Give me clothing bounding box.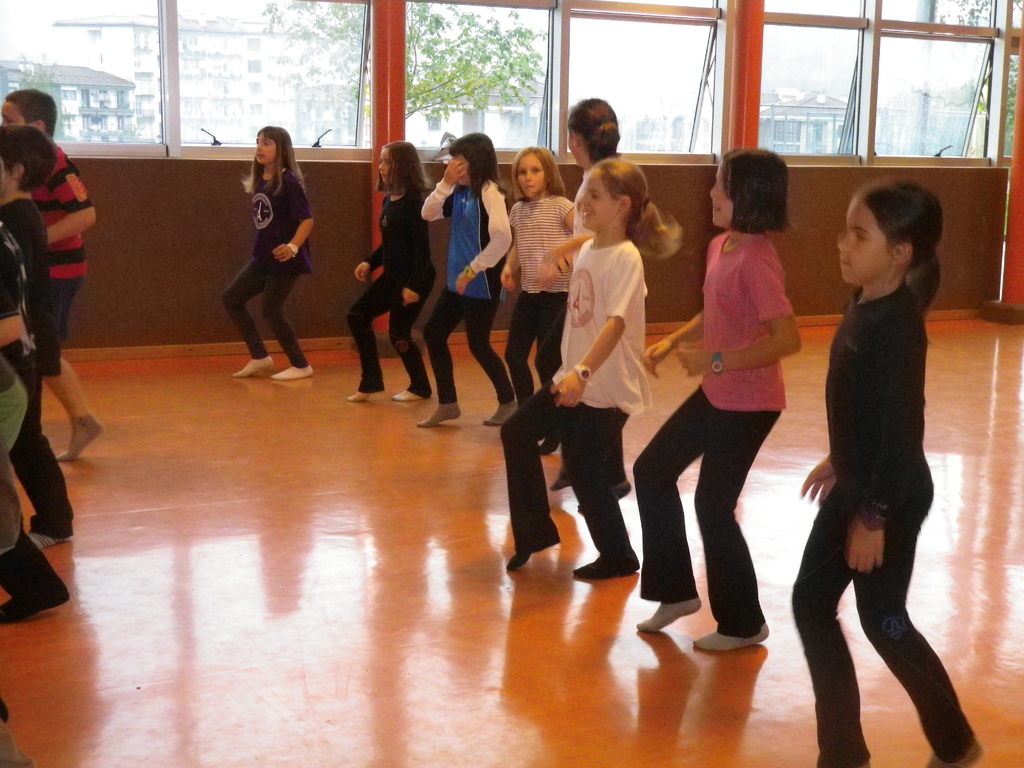
detection(0, 362, 29, 559).
